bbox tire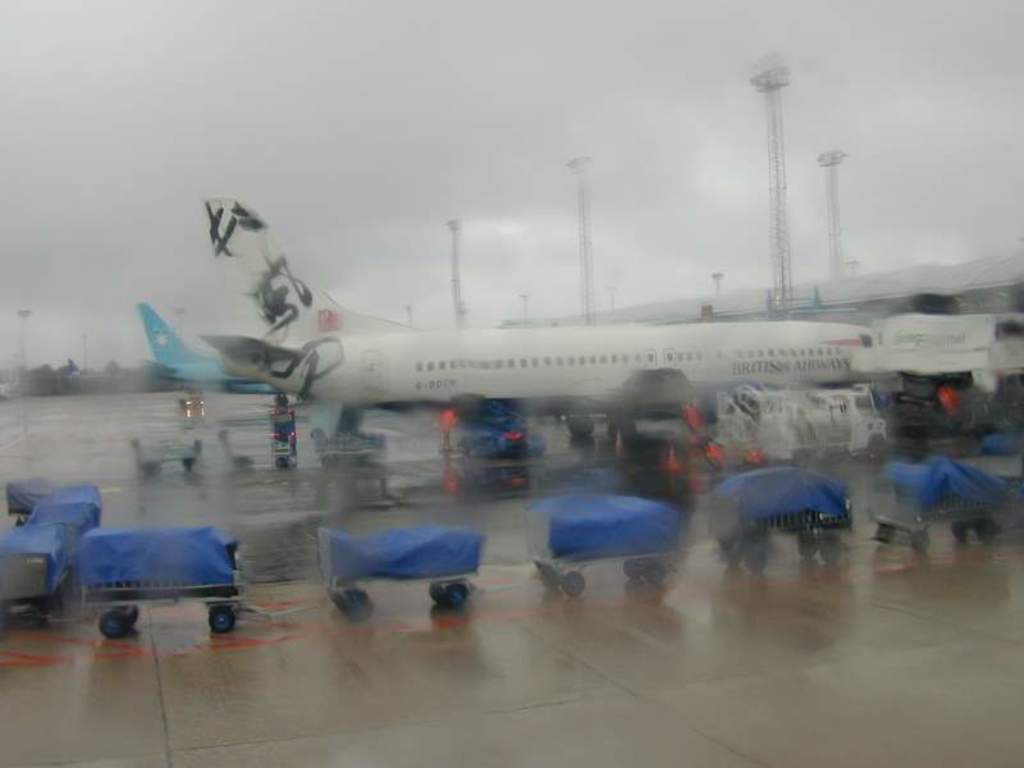
(566,419,591,436)
